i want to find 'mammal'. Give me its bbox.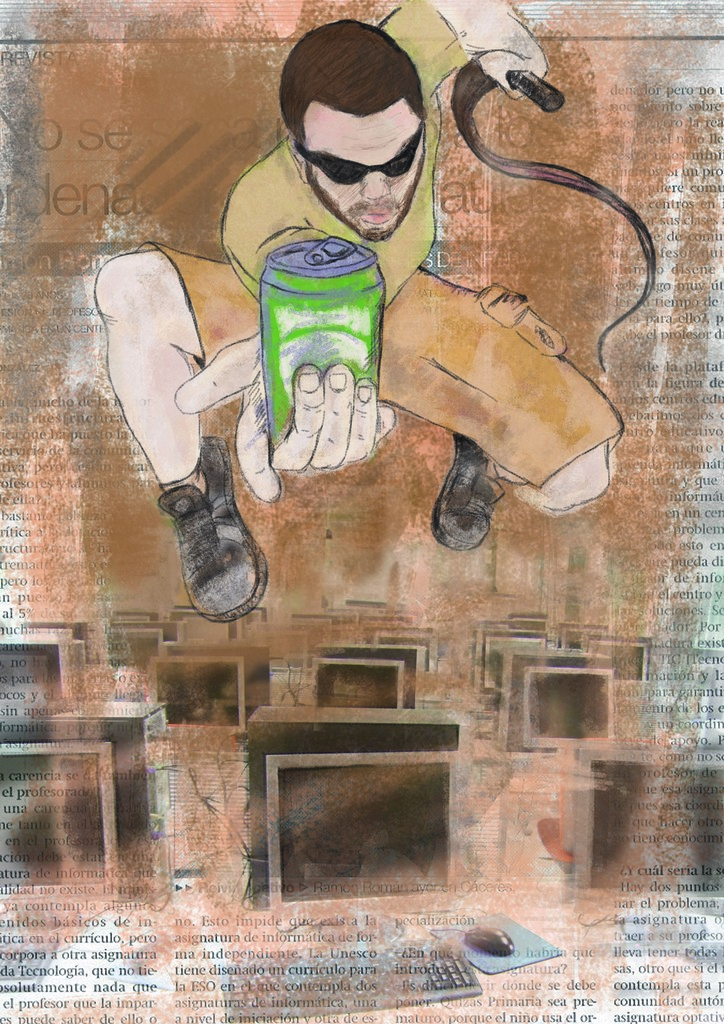
[95,6,623,615].
